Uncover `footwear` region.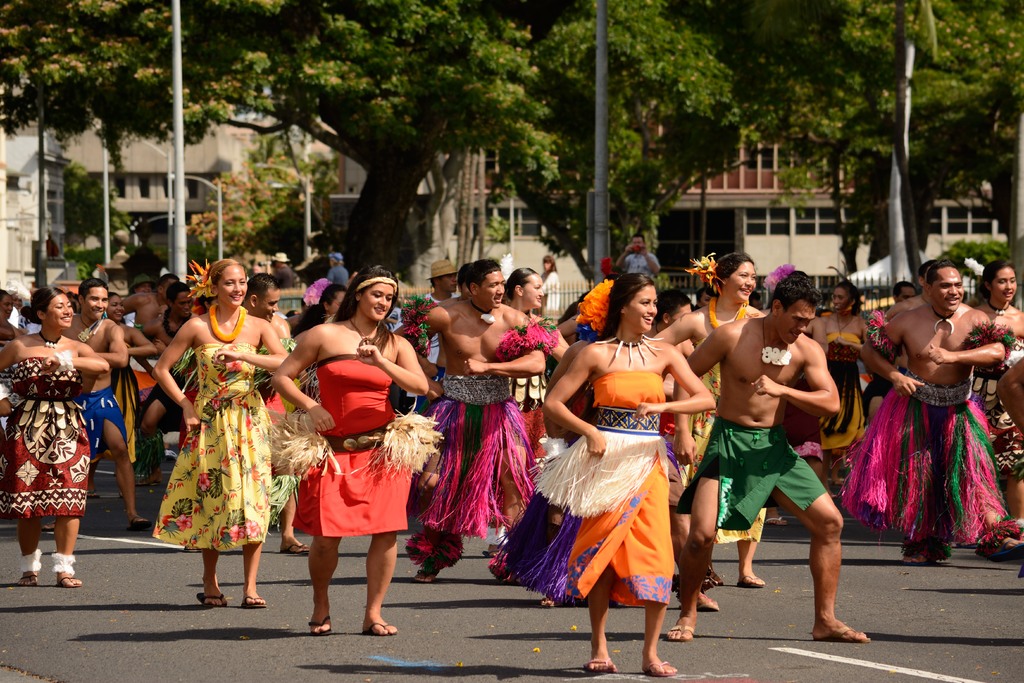
Uncovered: crop(582, 658, 619, 670).
